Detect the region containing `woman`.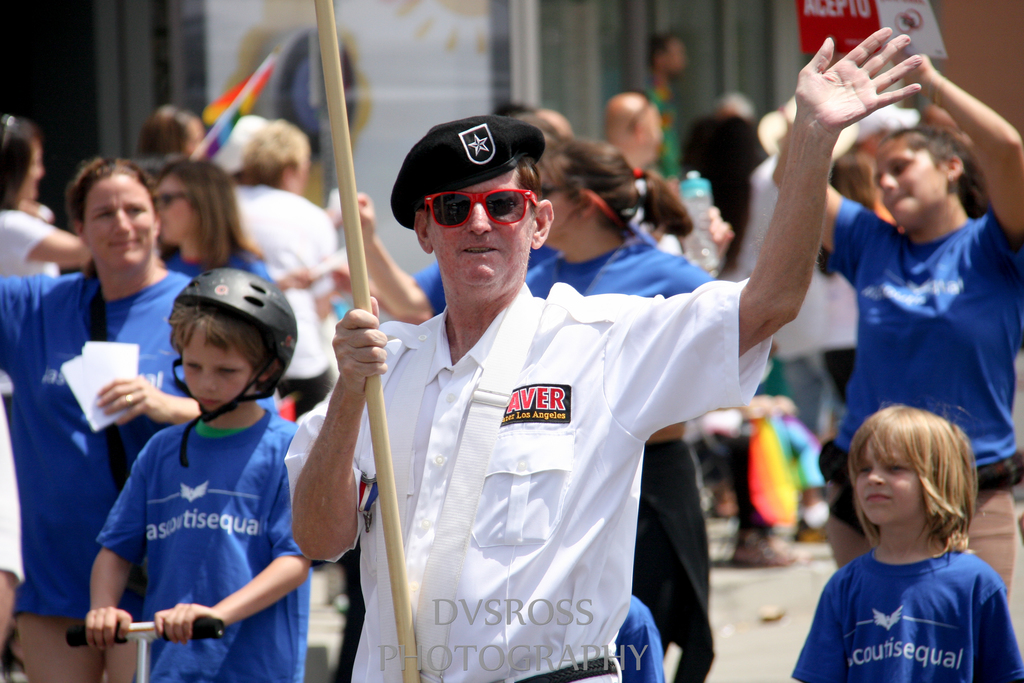
23 142 187 677.
